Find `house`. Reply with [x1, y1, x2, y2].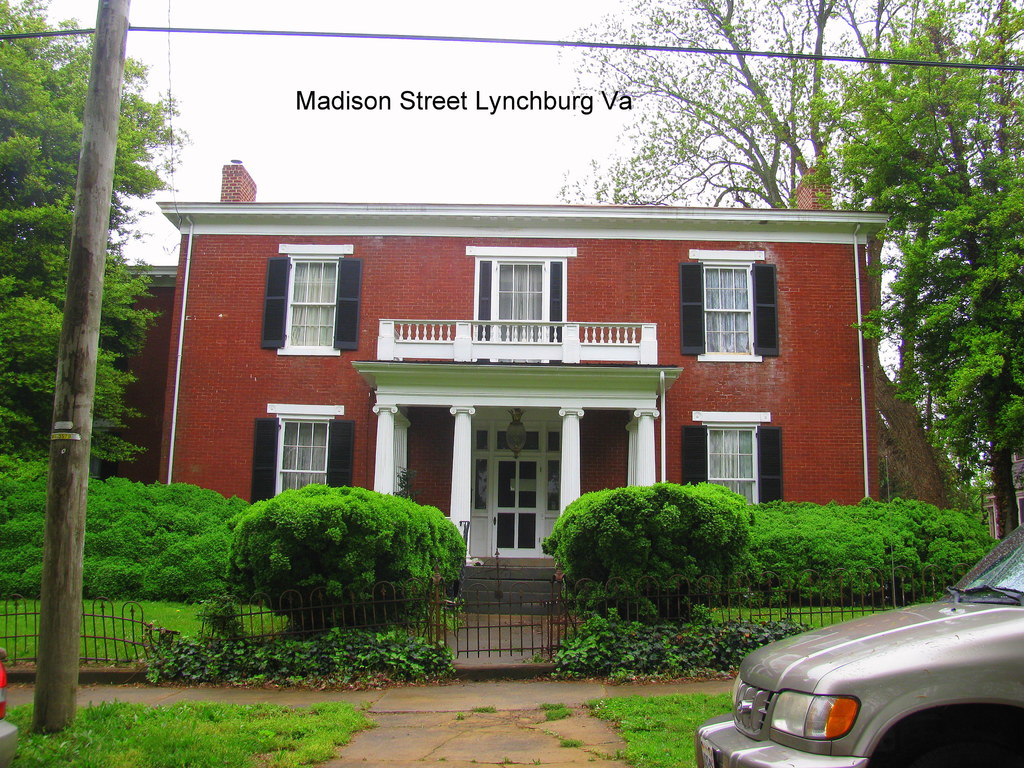
[99, 154, 898, 621].
